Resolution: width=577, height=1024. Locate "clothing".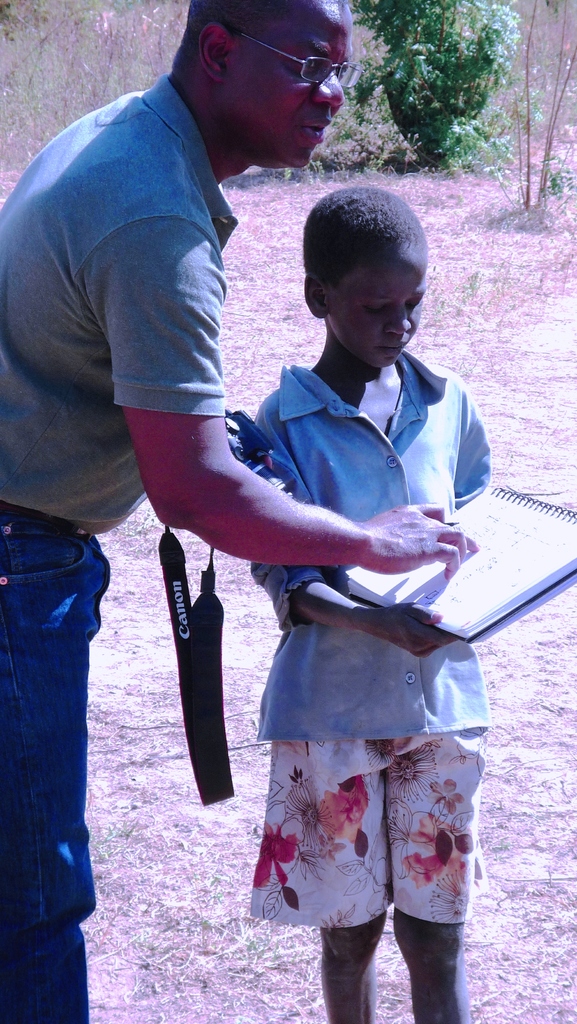
[x1=234, y1=428, x2=488, y2=925].
